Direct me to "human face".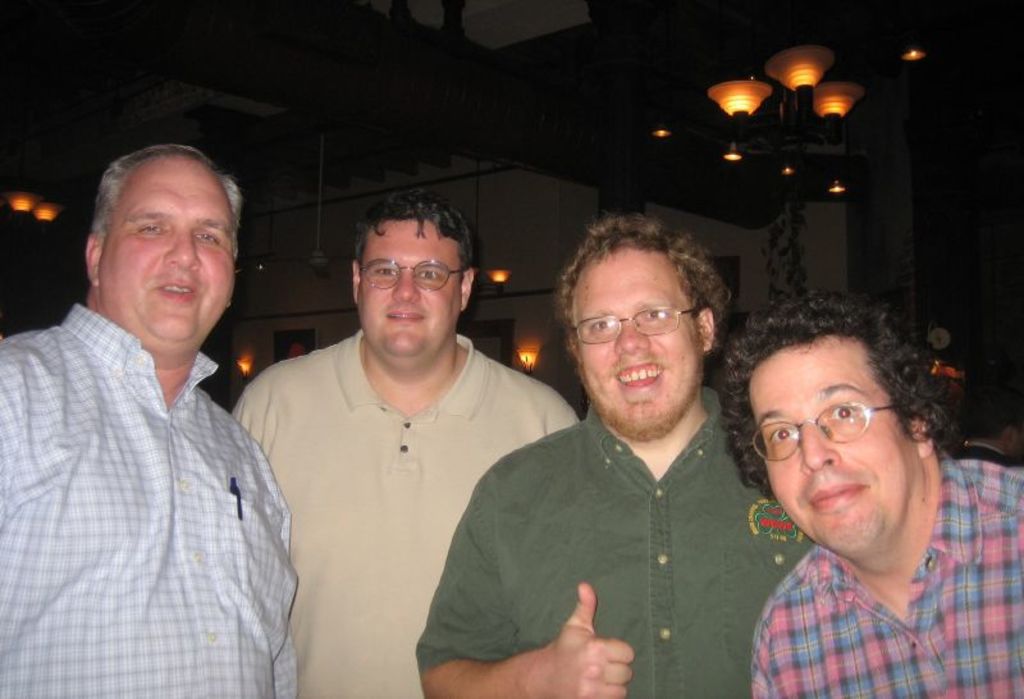
Direction: x1=100 y1=157 x2=241 y2=337.
